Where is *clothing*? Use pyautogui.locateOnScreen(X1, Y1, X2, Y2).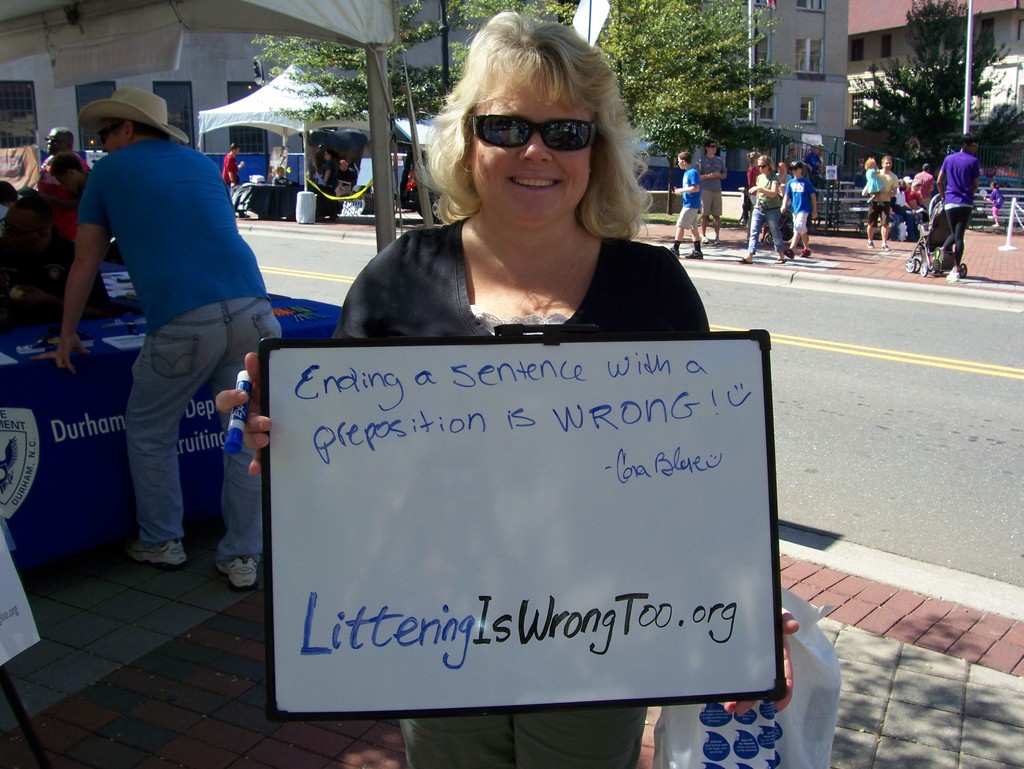
pyautogui.locateOnScreen(77, 138, 285, 567).
